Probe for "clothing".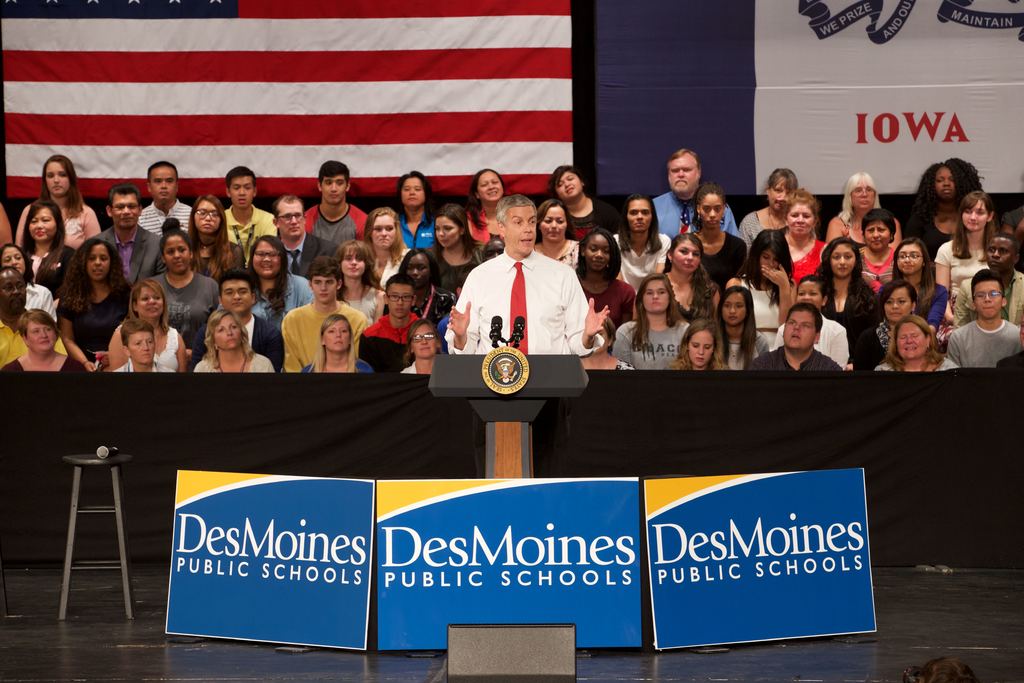
Probe result: 276 294 362 383.
